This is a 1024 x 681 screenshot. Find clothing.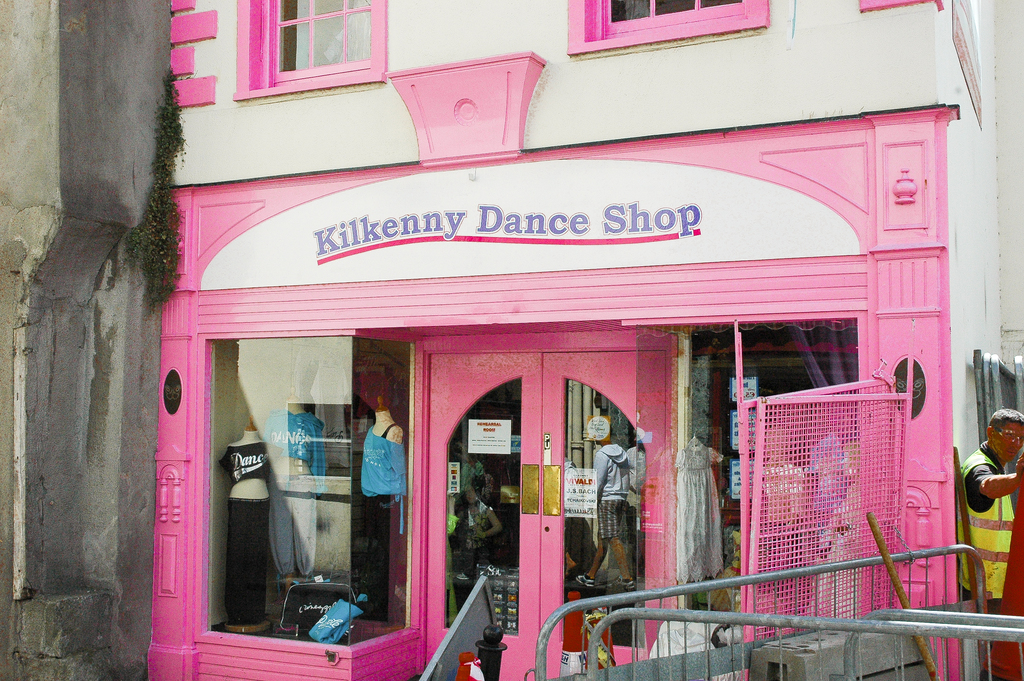
Bounding box: crop(675, 441, 725, 584).
